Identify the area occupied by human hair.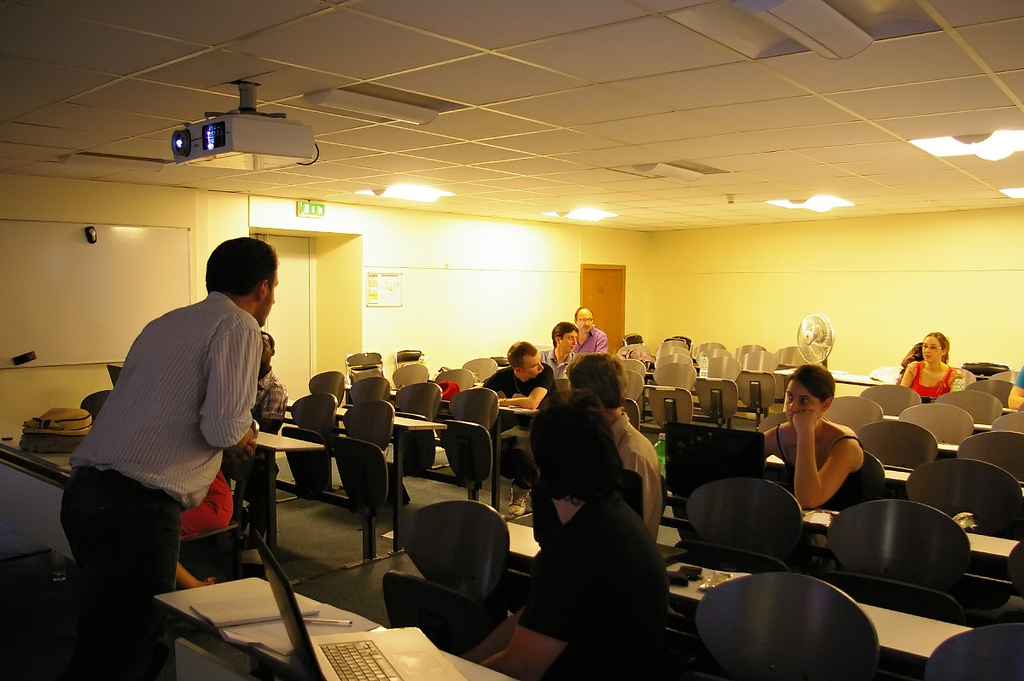
Area: {"left": 259, "top": 330, "right": 277, "bottom": 347}.
